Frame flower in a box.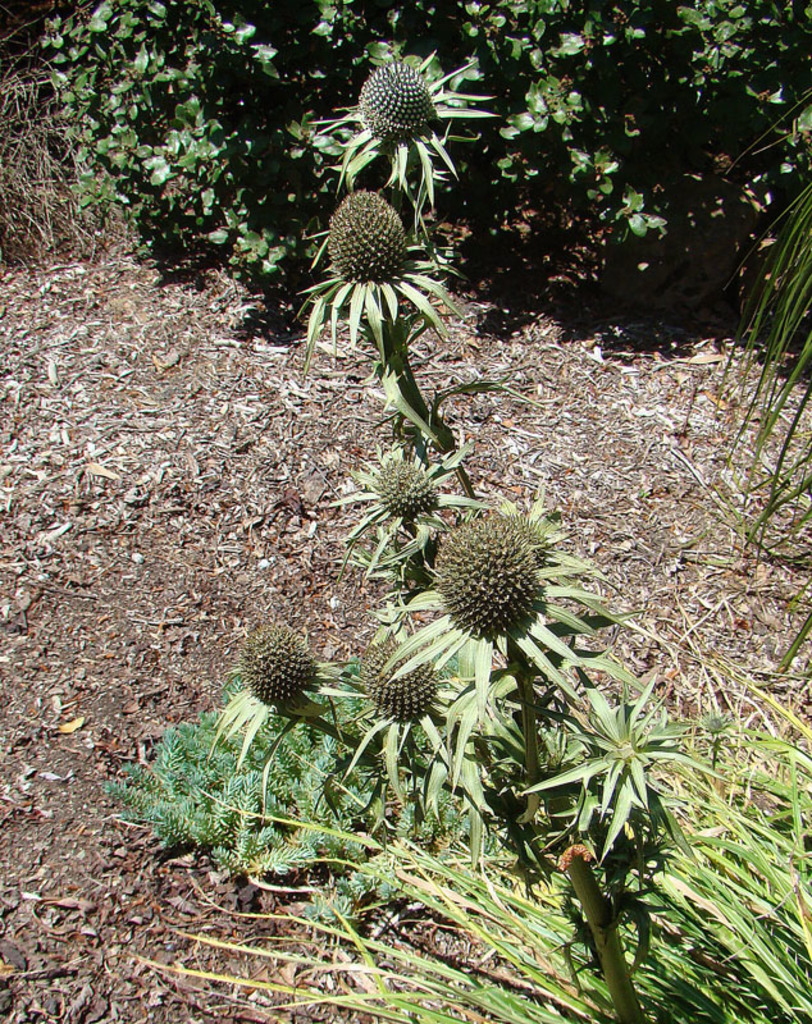
pyautogui.locateOnScreen(355, 54, 447, 160).
